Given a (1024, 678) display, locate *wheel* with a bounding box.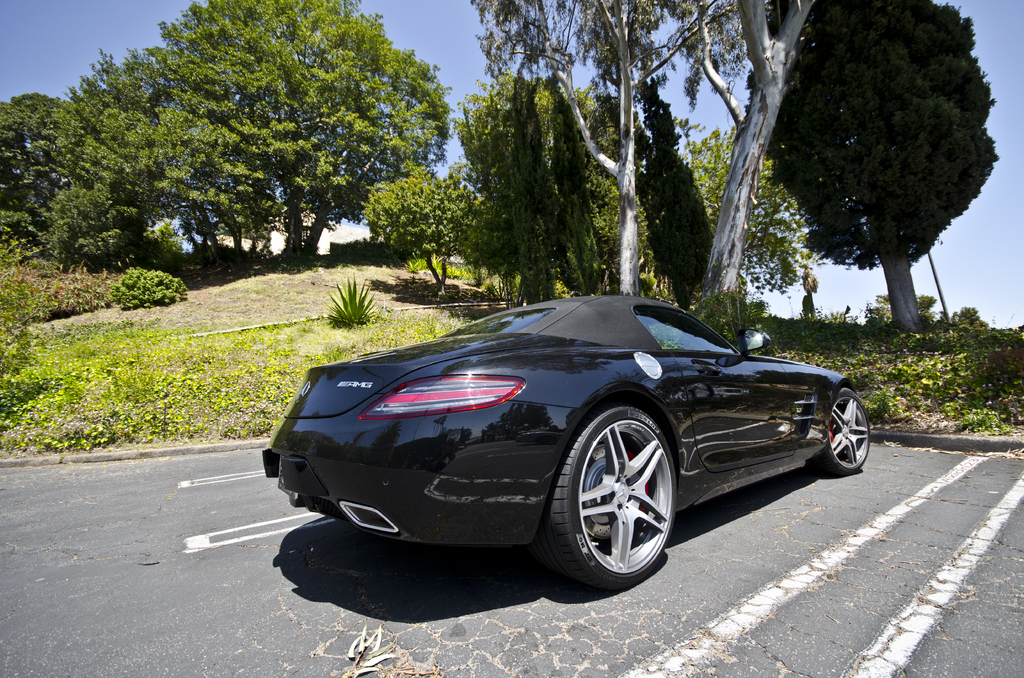
Located: (x1=546, y1=407, x2=679, y2=593).
